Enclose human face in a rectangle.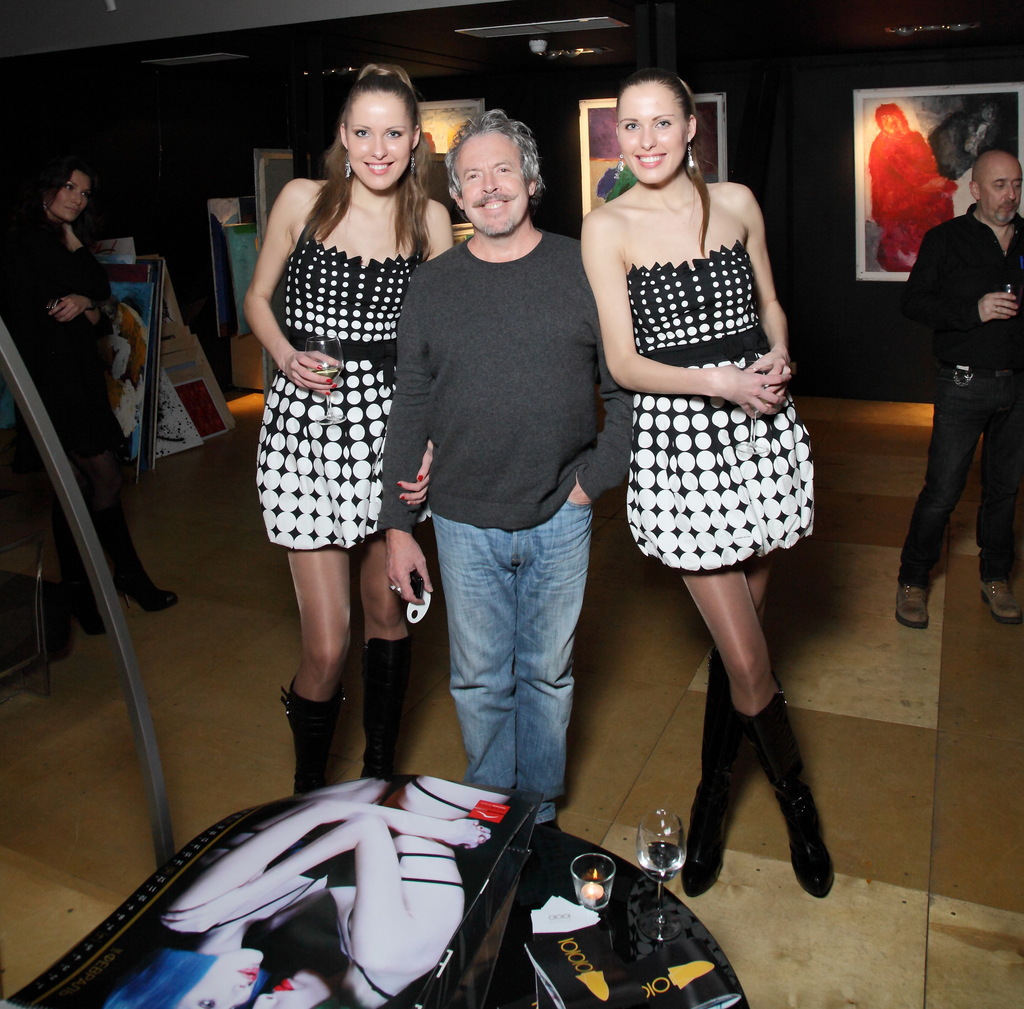
bbox=(618, 85, 689, 183).
